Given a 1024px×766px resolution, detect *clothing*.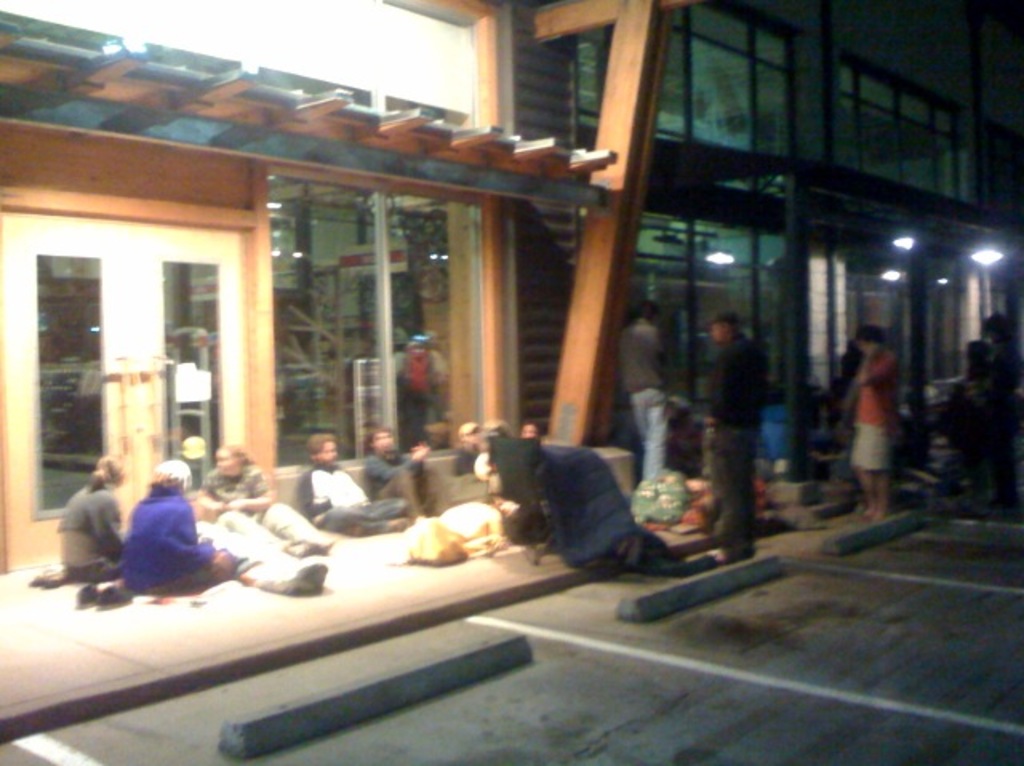
crop(210, 467, 266, 517).
